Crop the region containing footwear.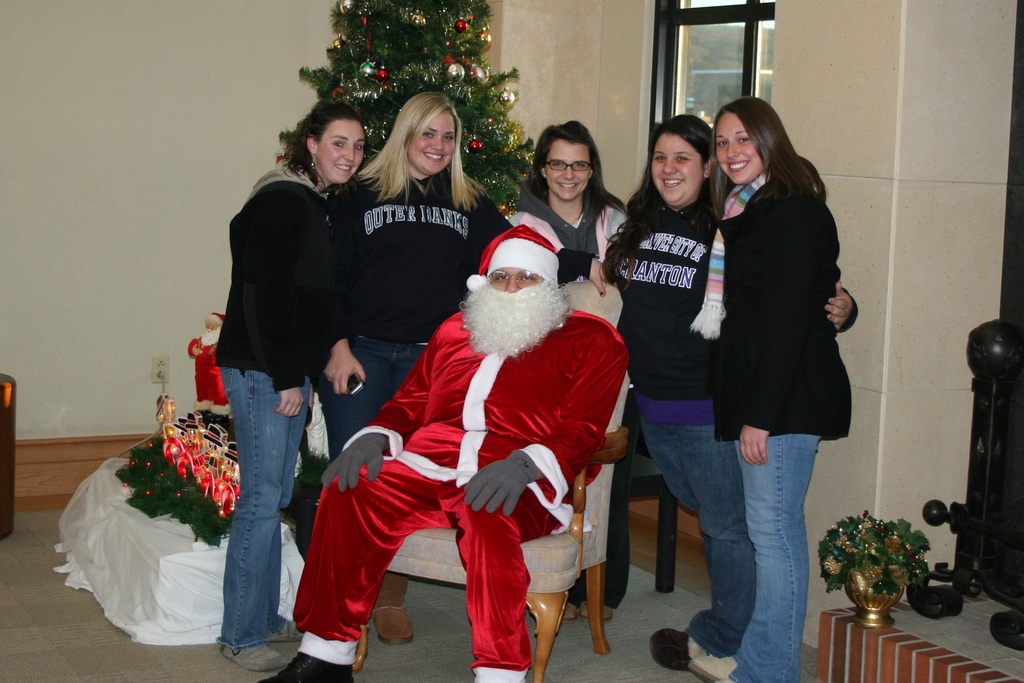
Crop region: pyautogui.locateOnScreen(646, 619, 725, 682).
